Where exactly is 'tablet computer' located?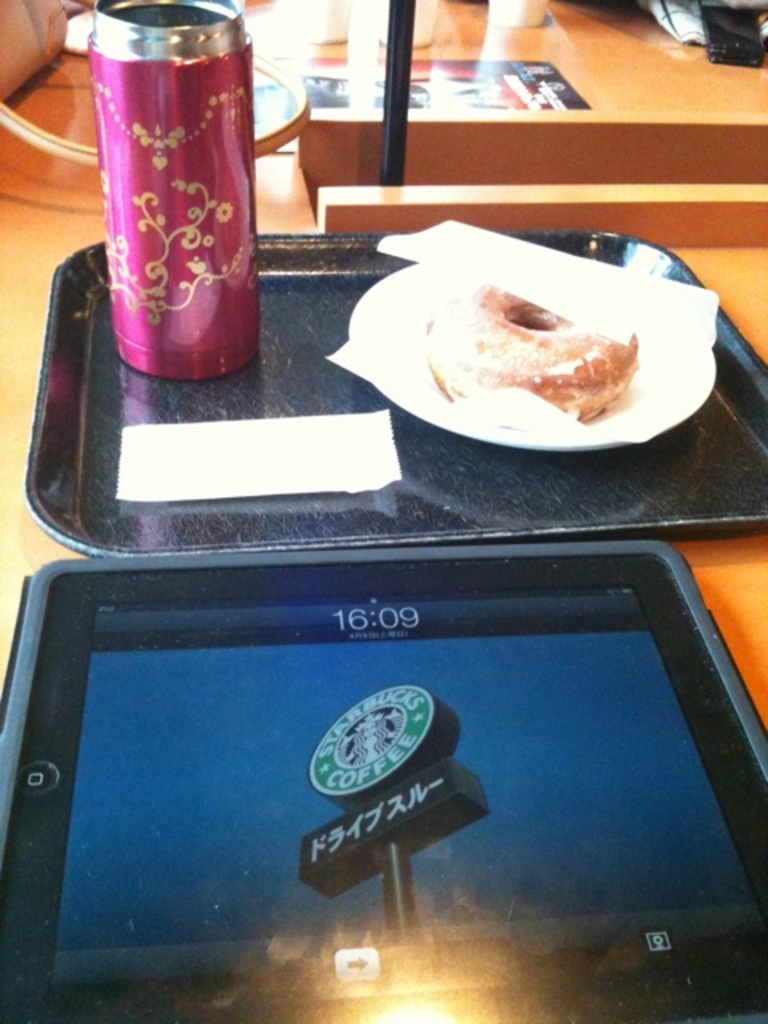
Its bounding box is region(0, 555, 766, 1022).
